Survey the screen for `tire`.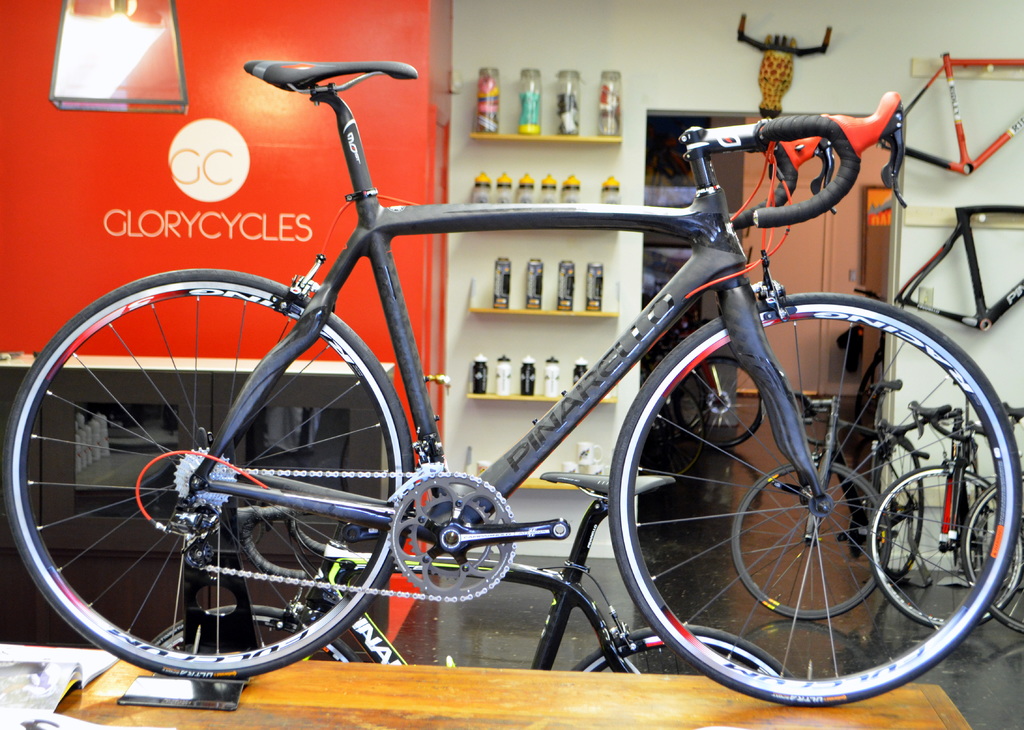
Survey found: l=145, t=604, r=358, b=670.
